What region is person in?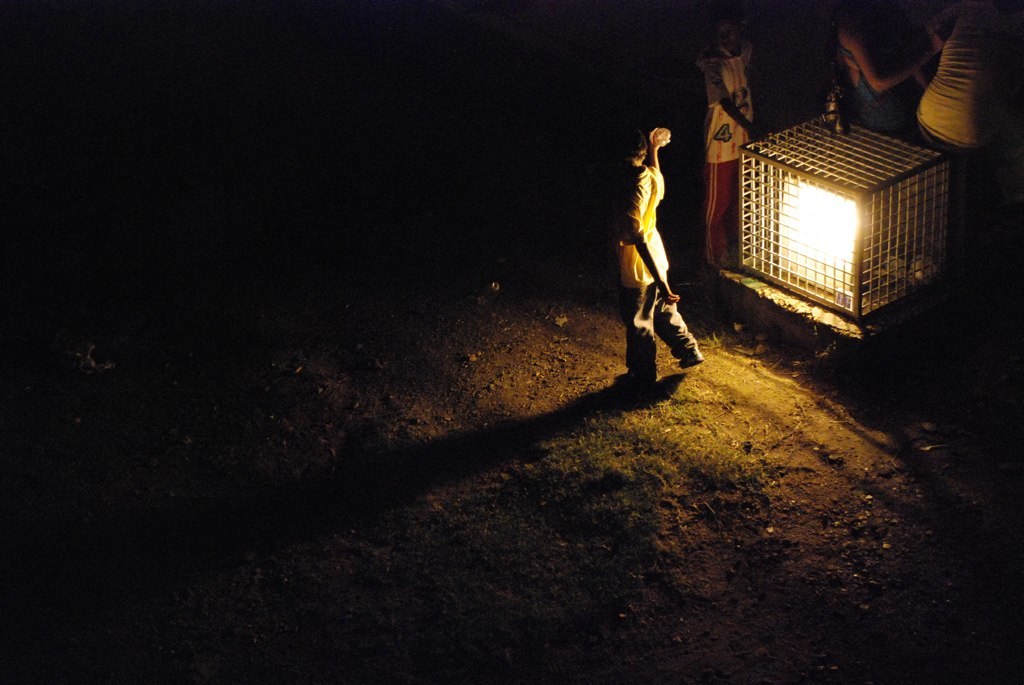
bbox(617, 103, 701, 393).
